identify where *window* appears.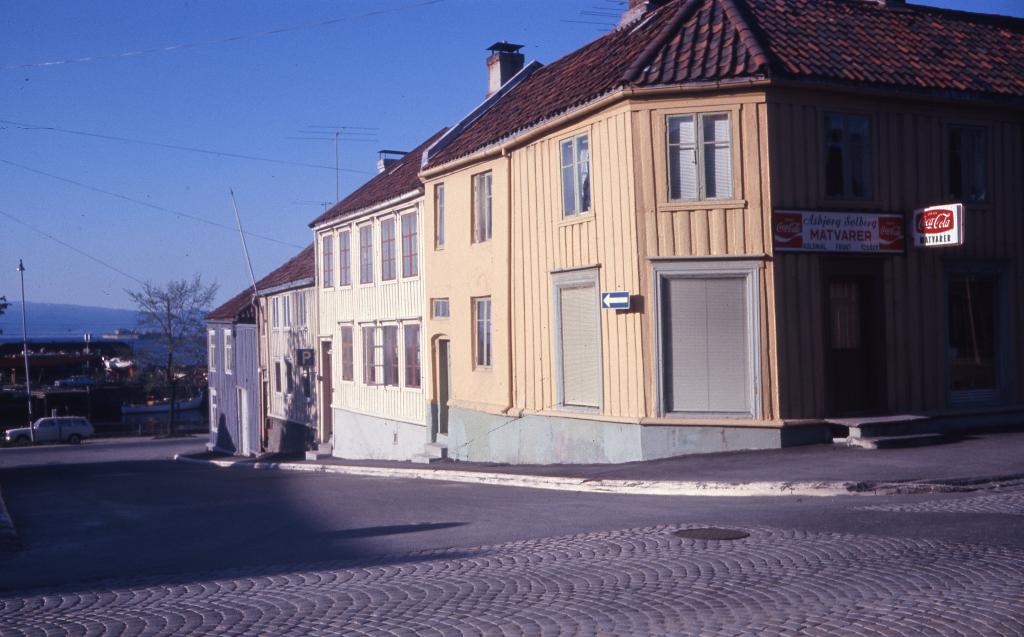
Appears at (378,327,399,391).
